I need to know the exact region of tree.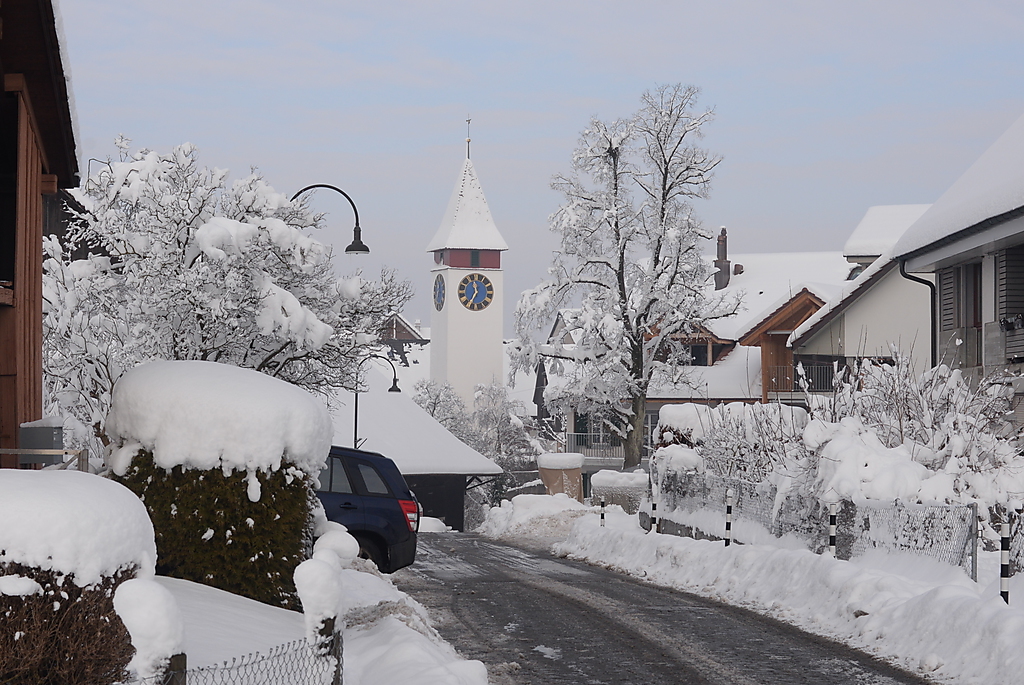
Region: x1=499 y1=75 x2=744 y2=479.
